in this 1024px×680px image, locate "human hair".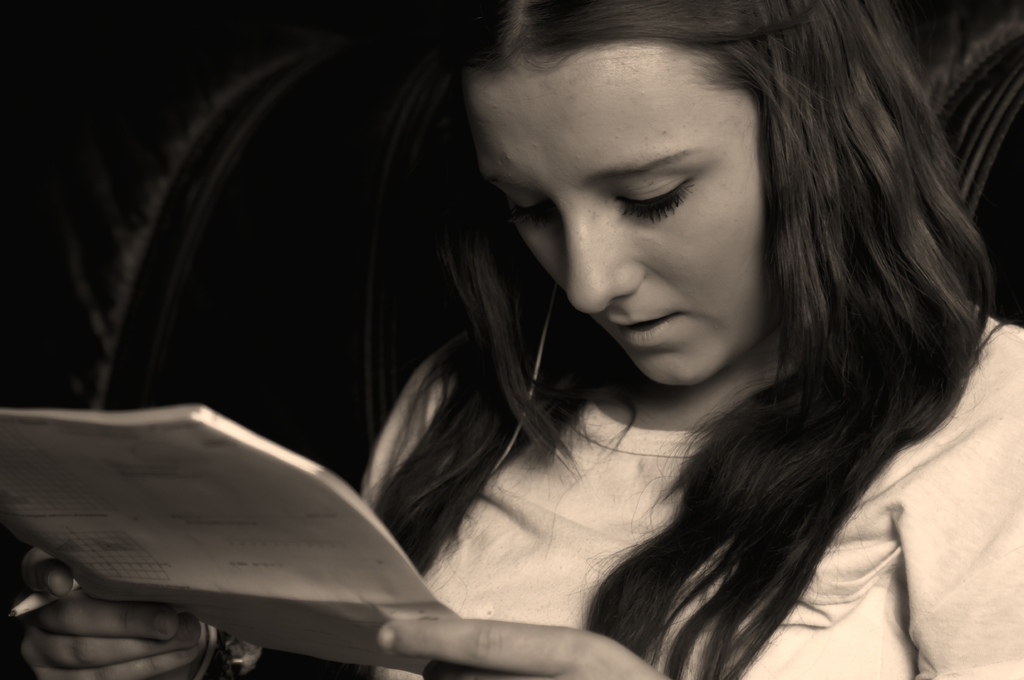
Bounding box: x1=332, y1=0, x2=957, y2=632.
